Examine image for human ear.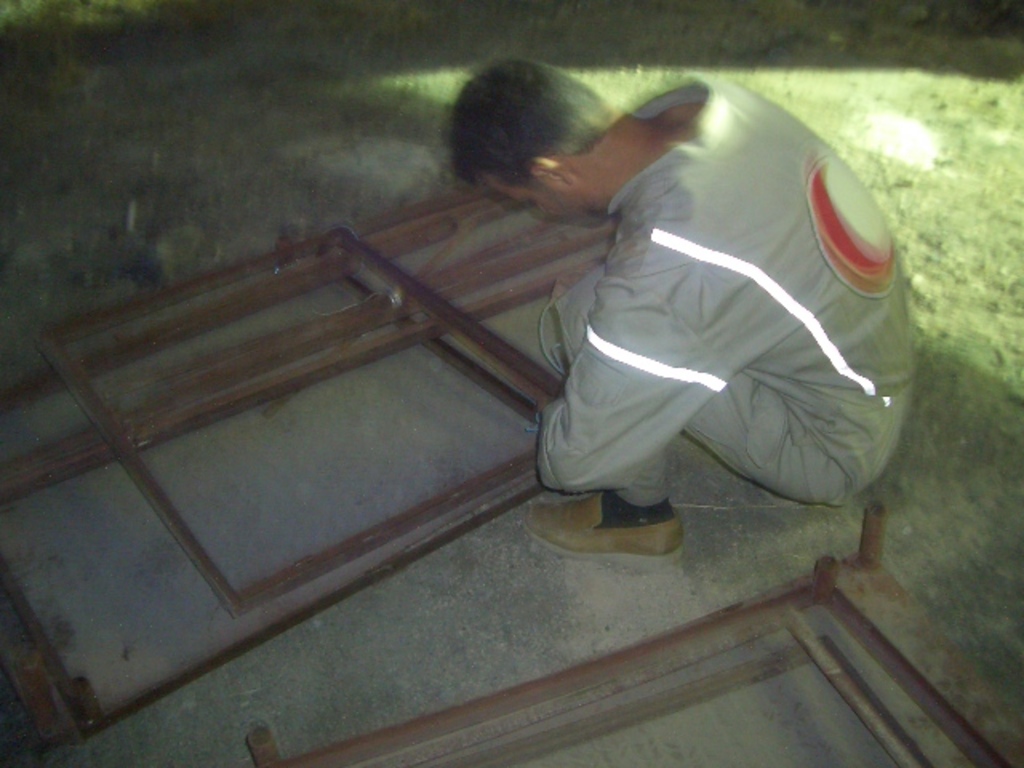
Examination result: locate(530, 158, 573, 179).
